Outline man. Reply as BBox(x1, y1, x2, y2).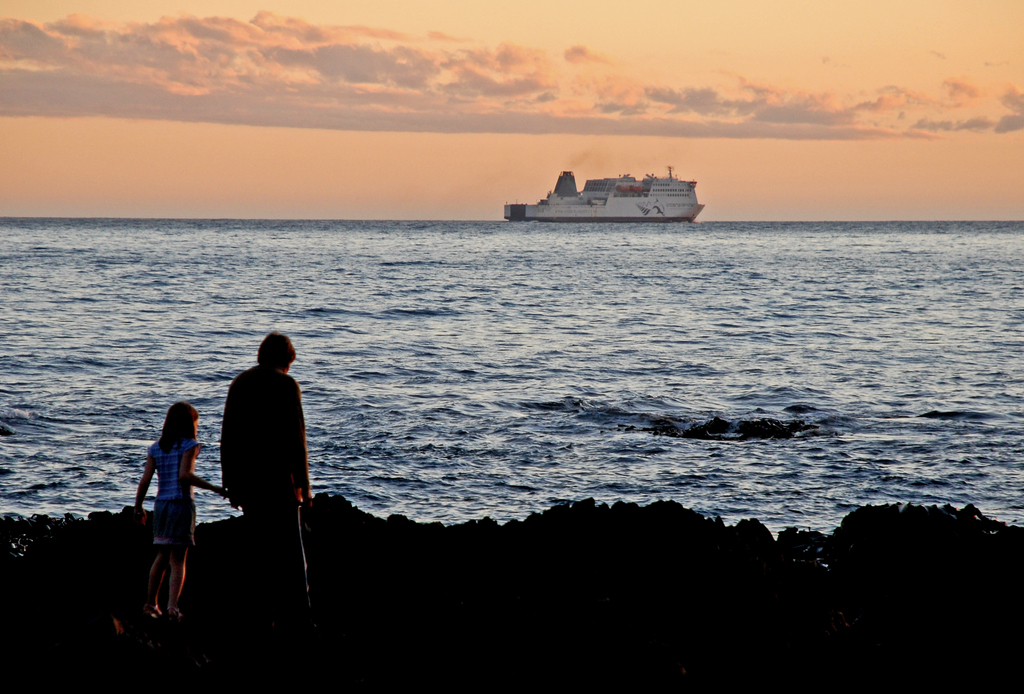
BBox(189, 340, 295, 579).
